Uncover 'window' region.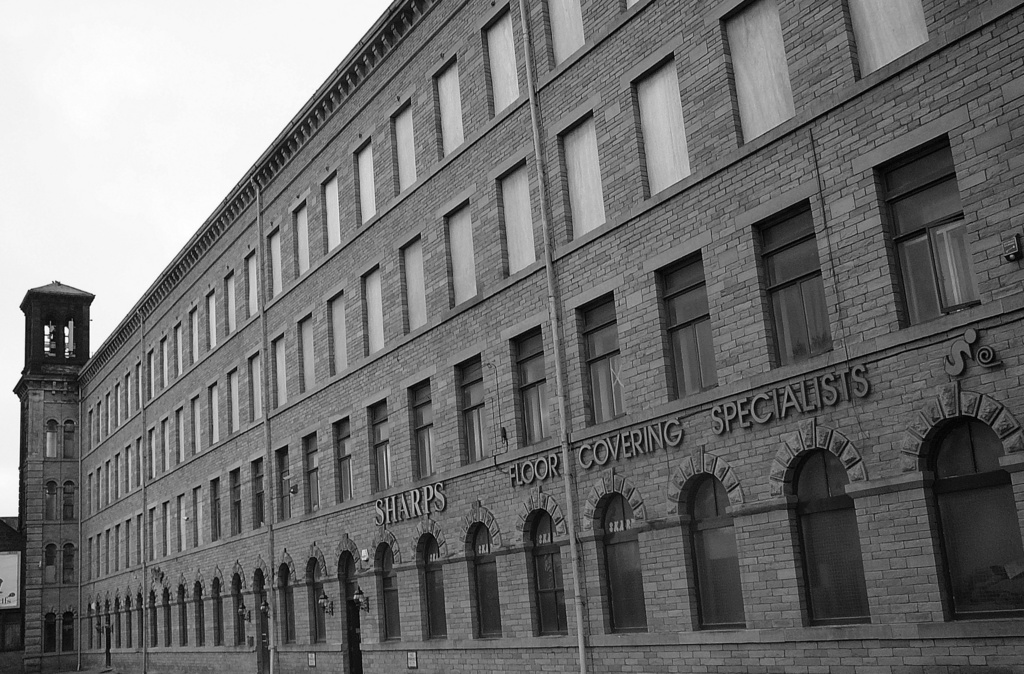
Uncovered: {"x1": 275, "y1": 553, "x2": 298, "y2": 646}.
